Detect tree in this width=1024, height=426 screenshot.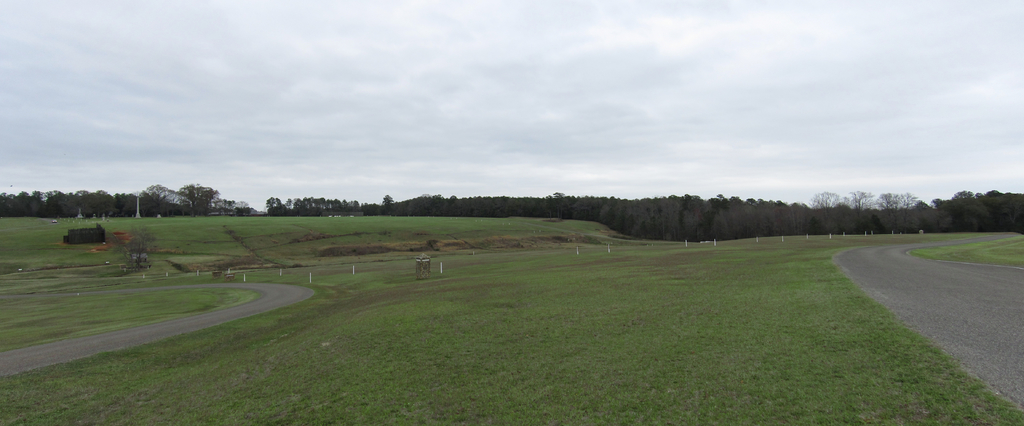
Detection: <bbox>178, 178, 215, 218</bbox>.
